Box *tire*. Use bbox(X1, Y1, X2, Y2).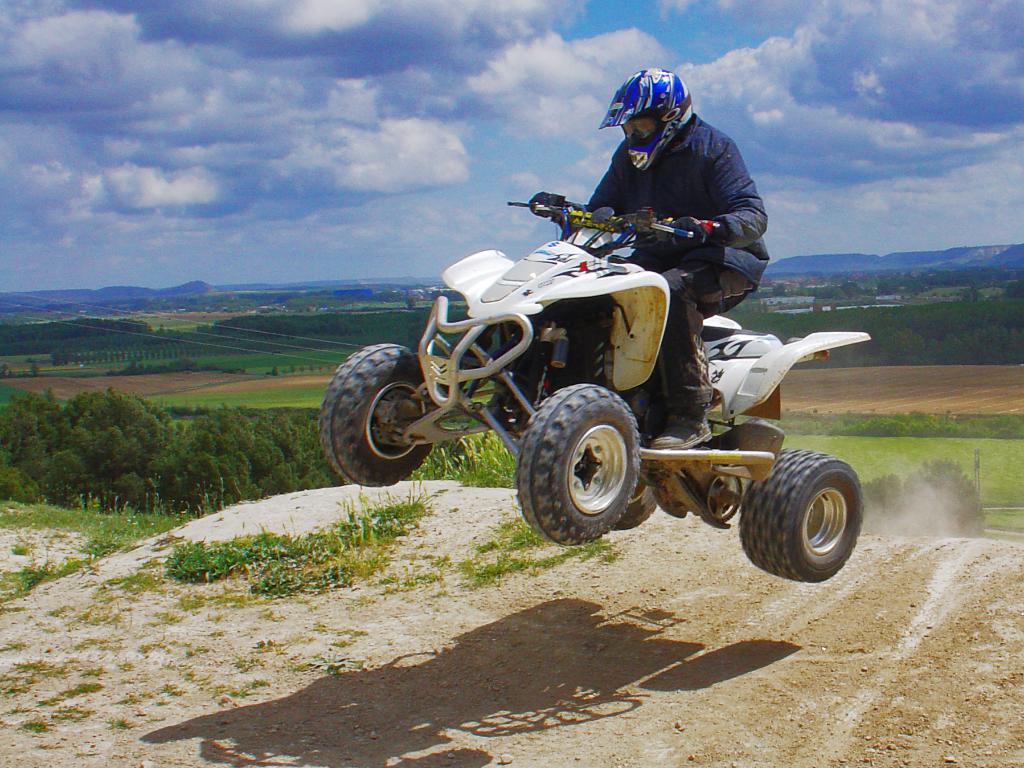
bbox(516, 382, 641, 545).
